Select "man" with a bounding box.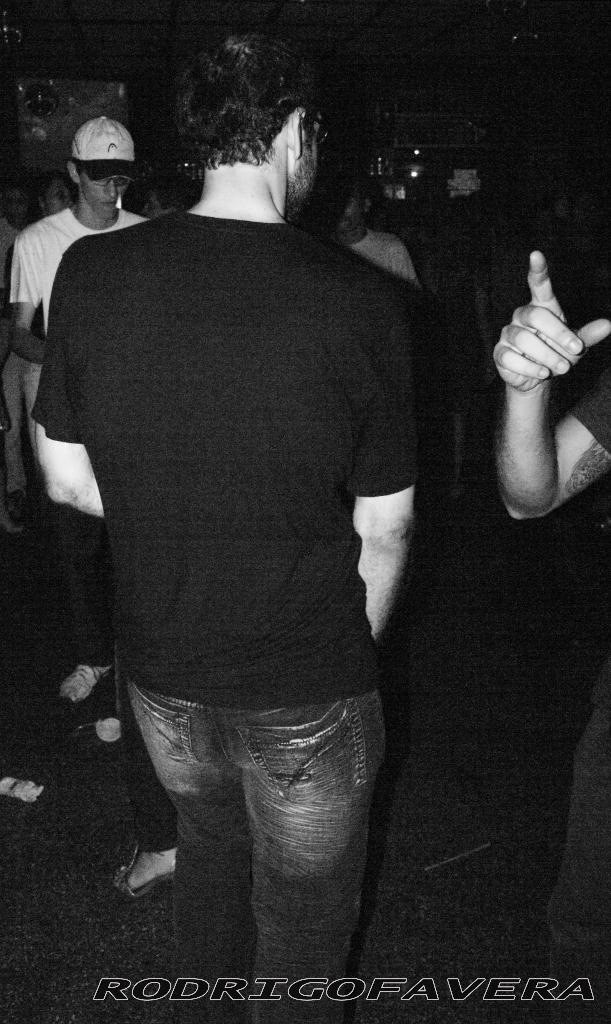
[29,65,497,852].
